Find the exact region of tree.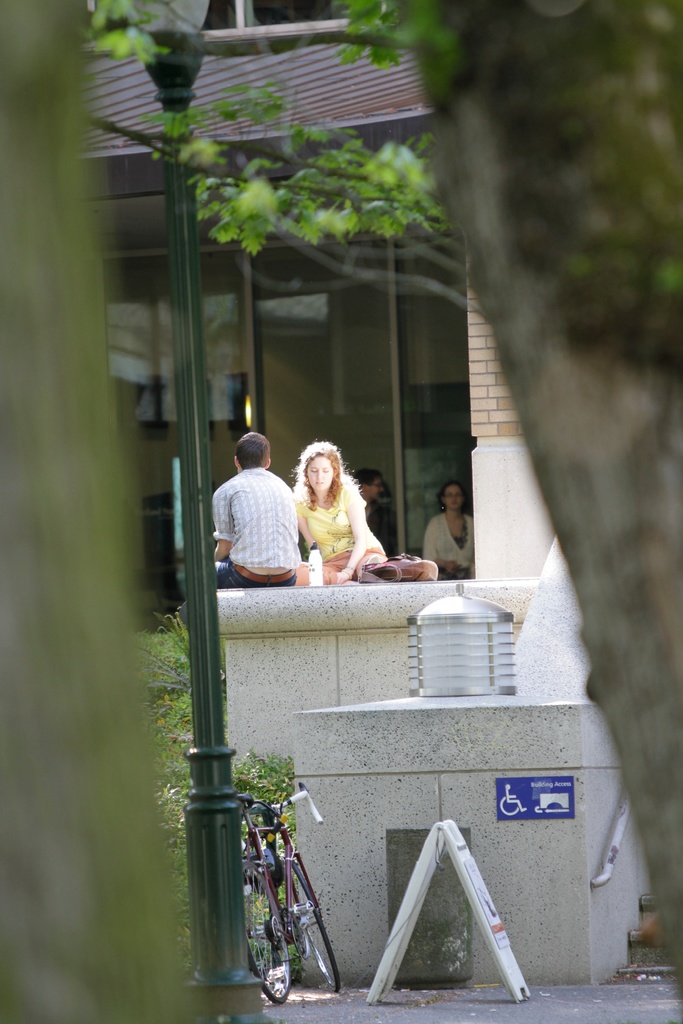
Exact region: pyautogui.locateOnScreen(0, 0, 682, 1023).
